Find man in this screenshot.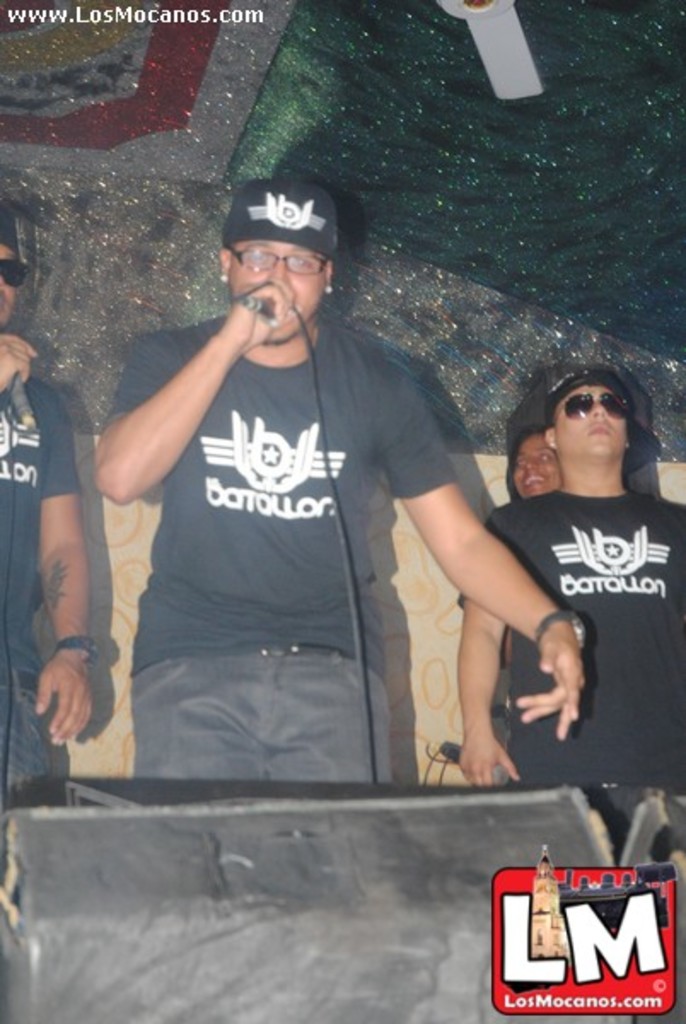
The bounding box for man is {"x1": 0, "y1": 201, "x2": 97, "y2": 814}.
